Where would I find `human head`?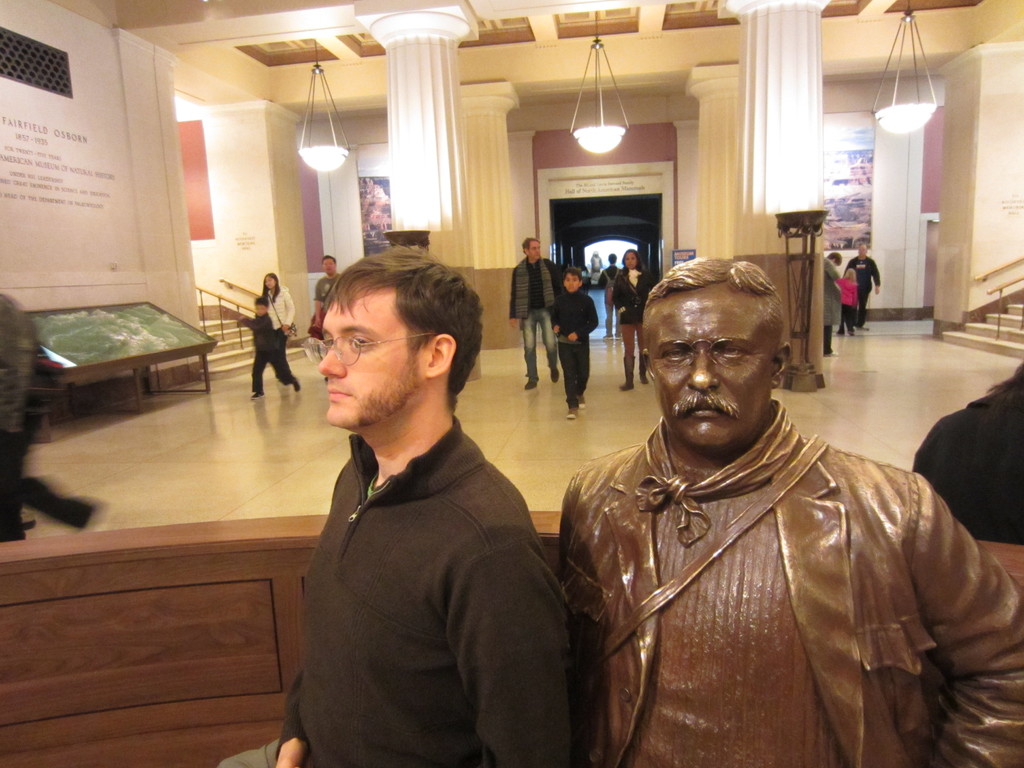
At (313, 241, 483, 435).
